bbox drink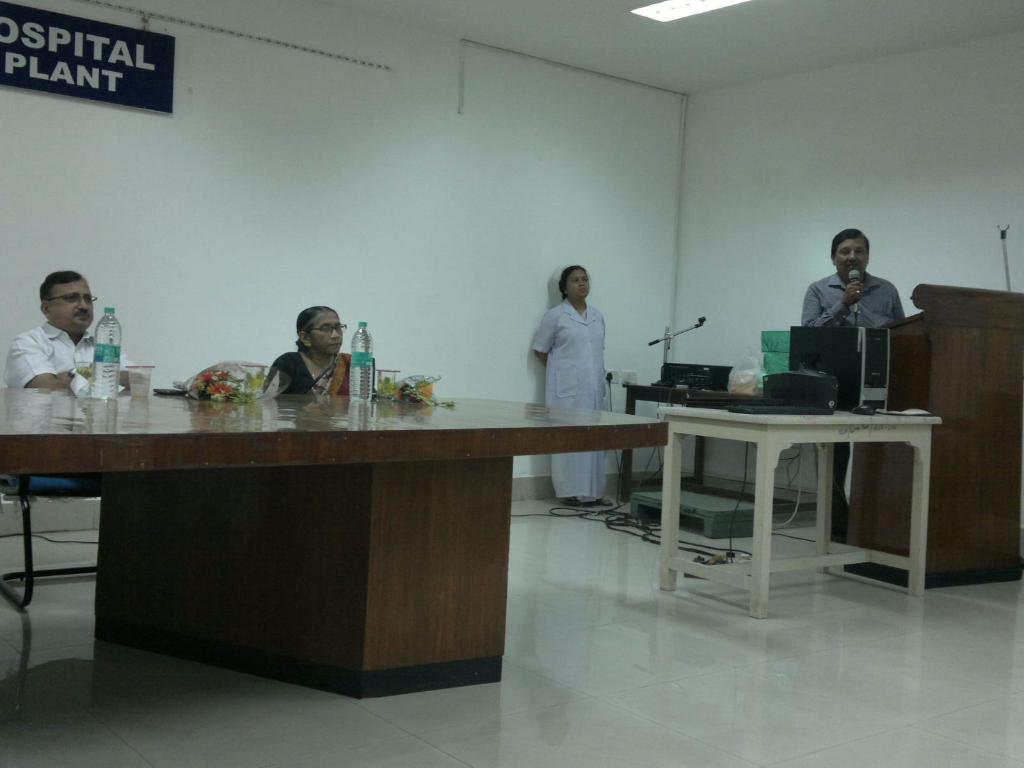
box=[353, 326, 372, 400]
